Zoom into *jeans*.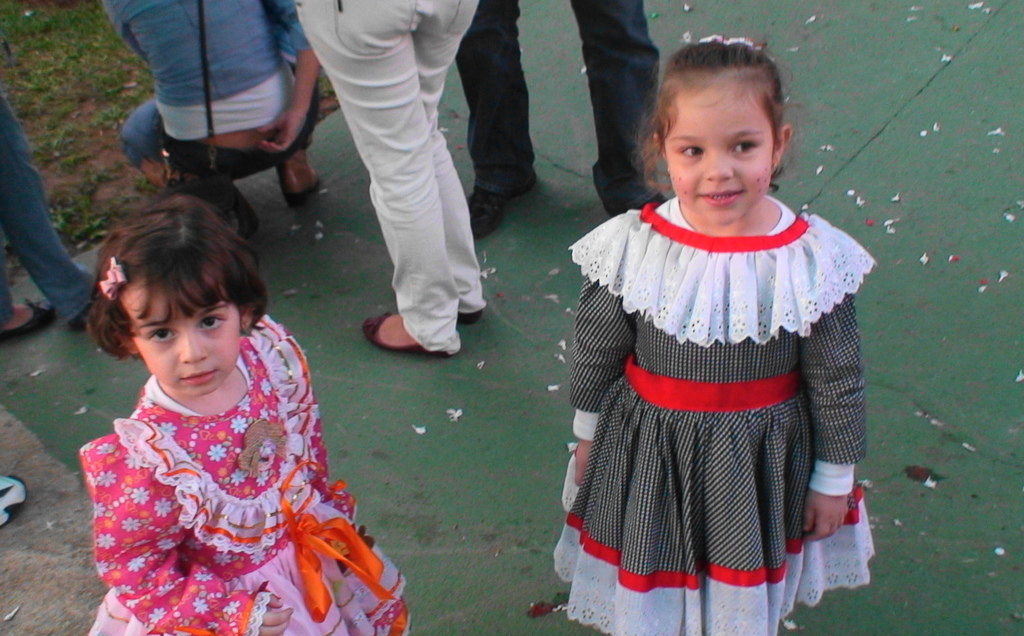
Zoom target: x1=296, y1=6, x2=495, y2=351.
